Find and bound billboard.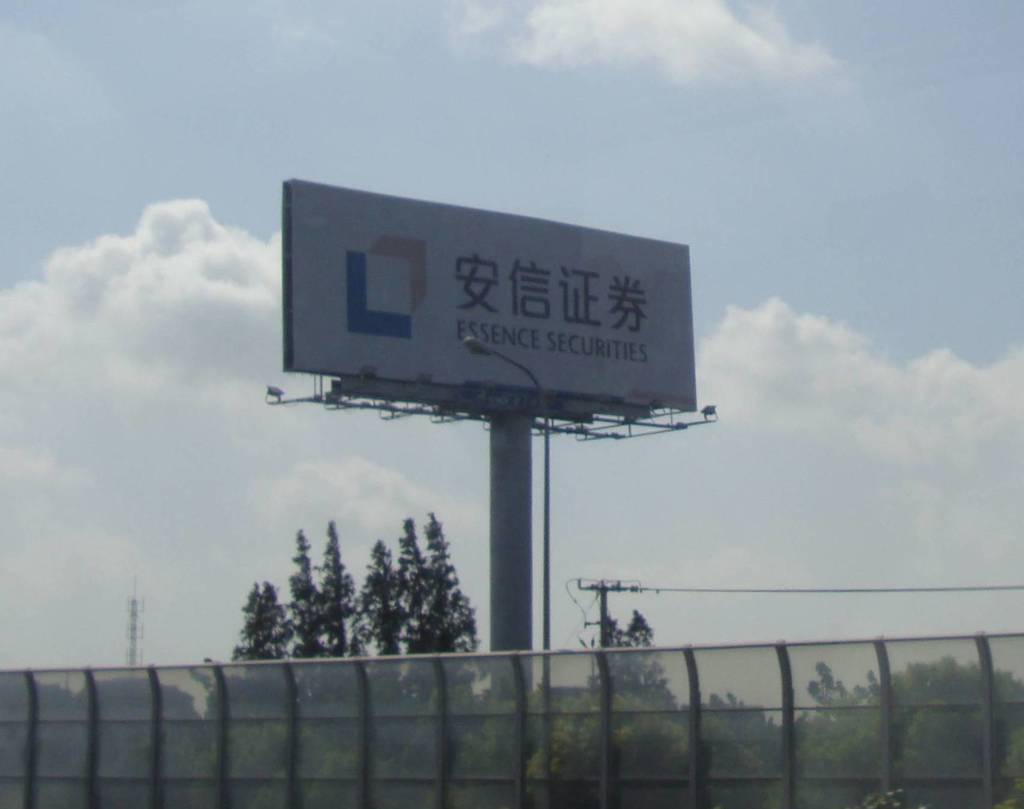
Bound: locate(220, 180, 729, 440).
